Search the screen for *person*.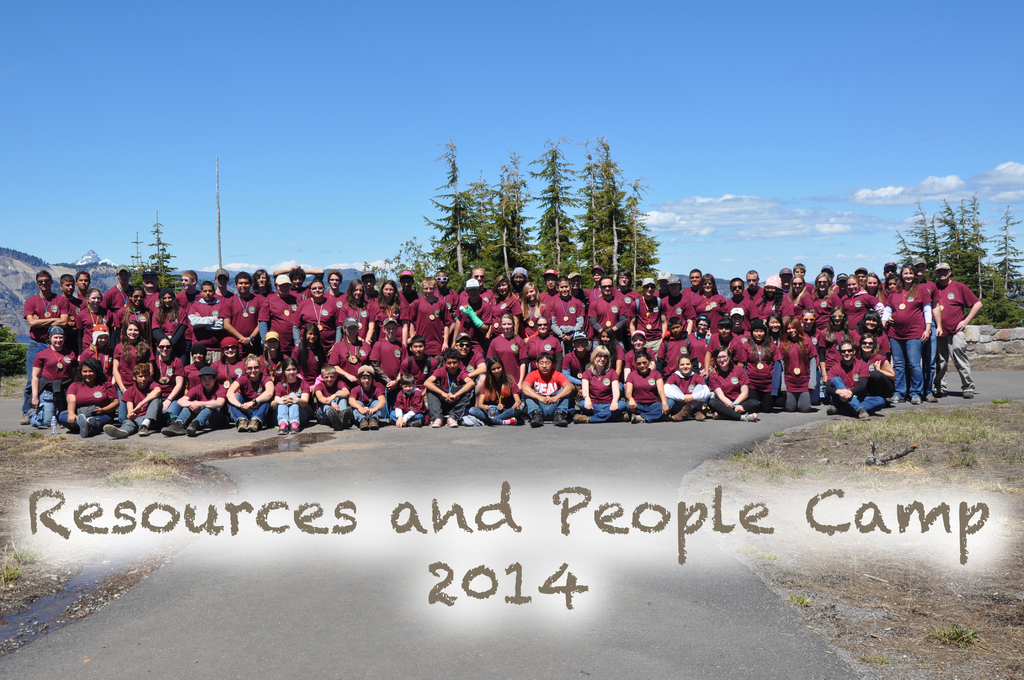
Found at rect(632, 277, 669, 352).
